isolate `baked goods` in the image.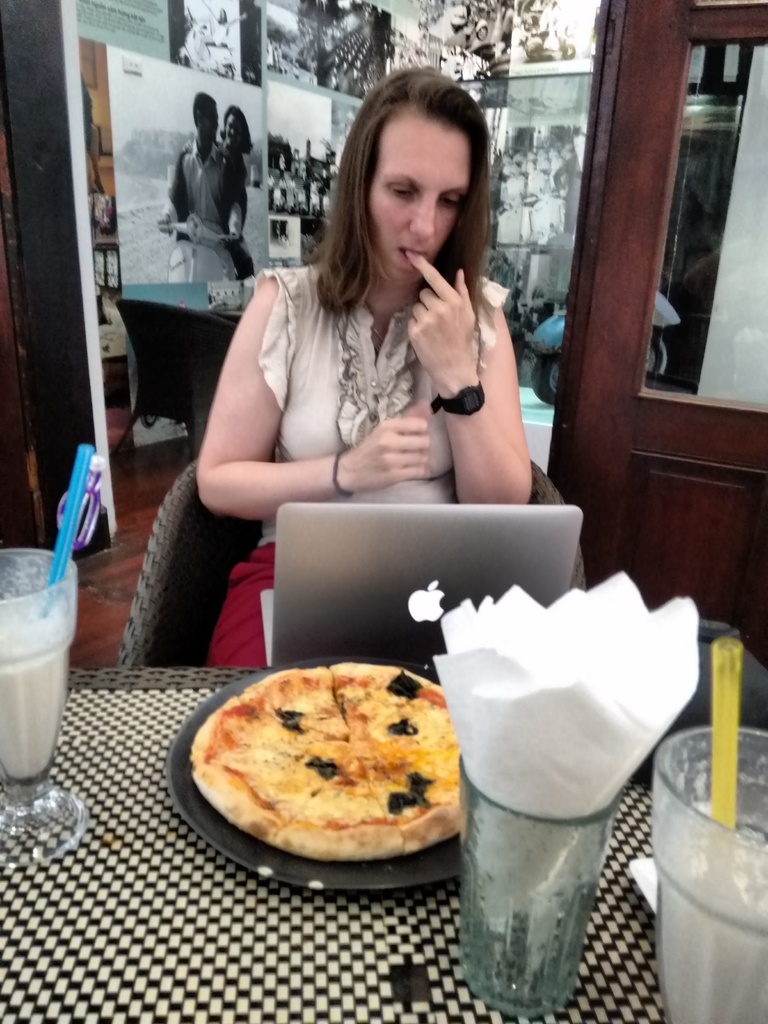
Isolated region: (187, 657, 462, 863).
